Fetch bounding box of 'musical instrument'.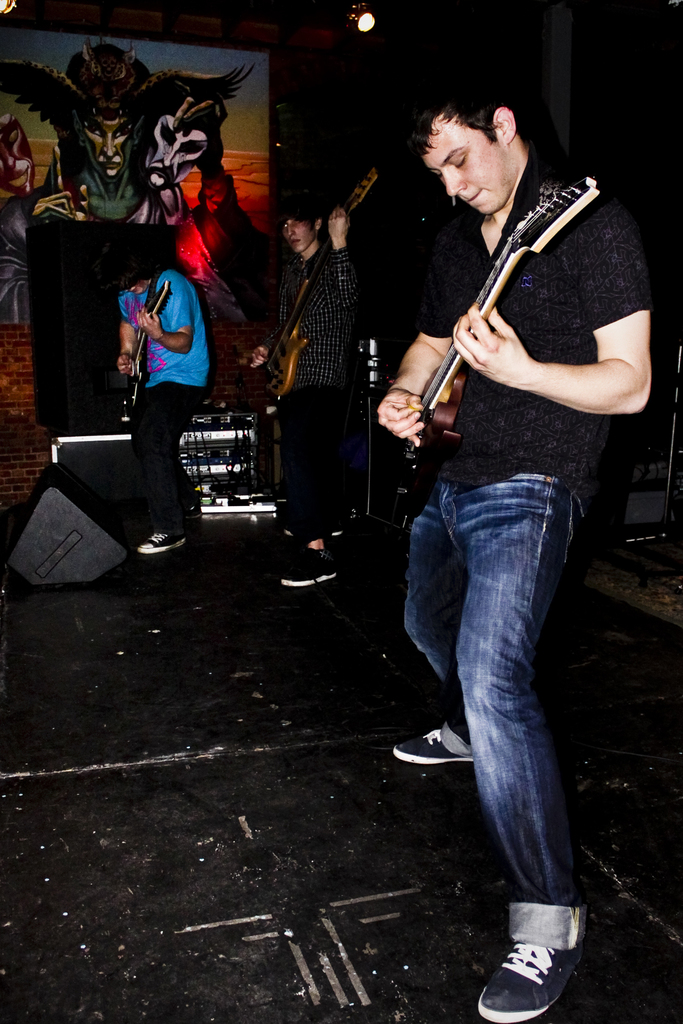
Bbox: (left=244, top=174, right=379, bottom=396).
